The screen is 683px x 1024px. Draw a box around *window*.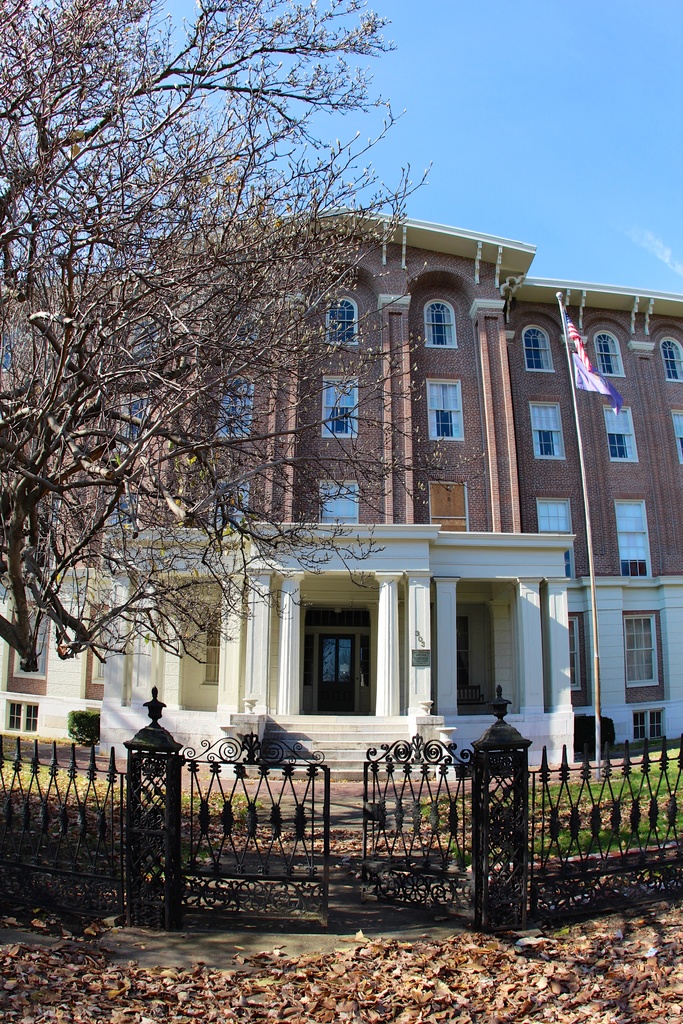
(541,497,573,570).
